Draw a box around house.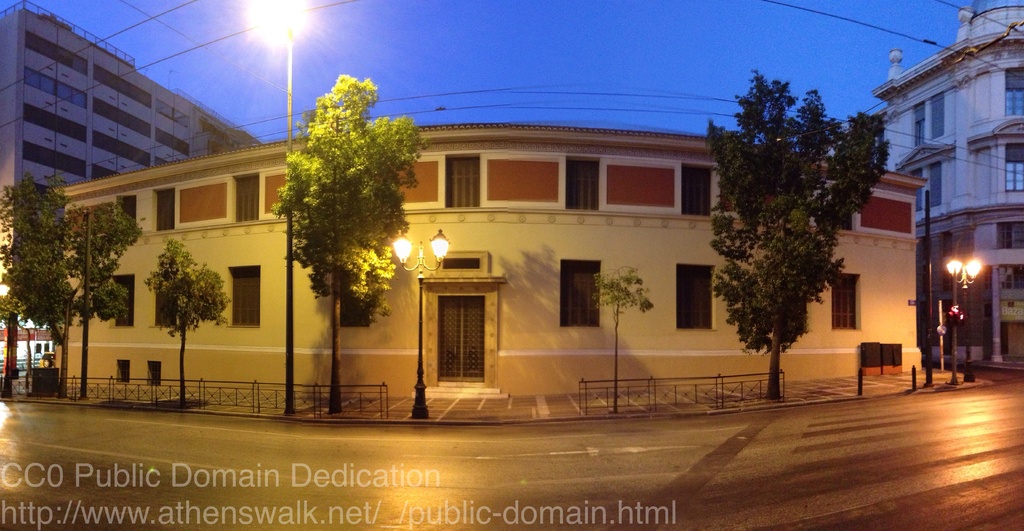
bbox=(0, 0, 265, 247).
